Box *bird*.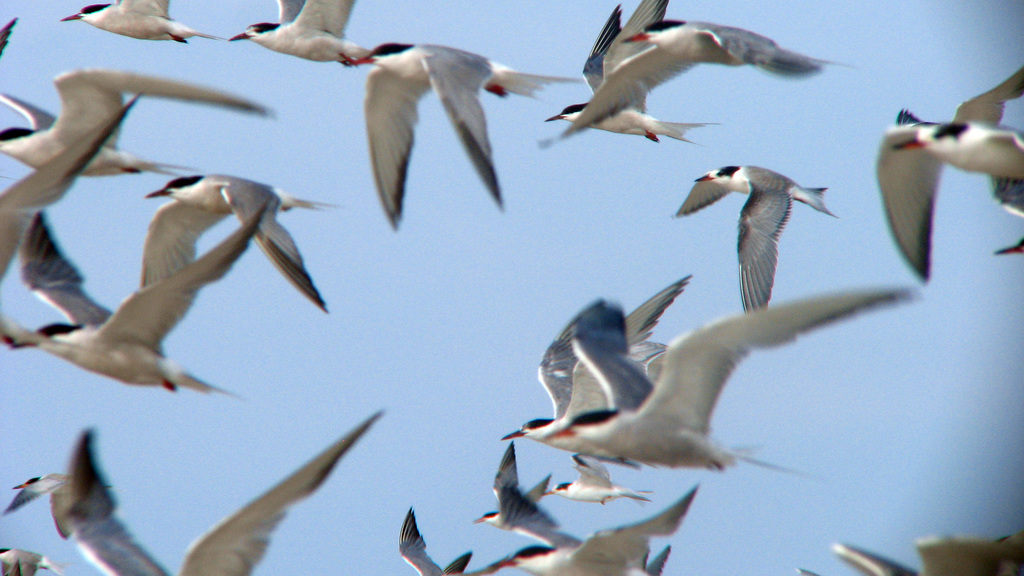
541, 0, 858, 140.
